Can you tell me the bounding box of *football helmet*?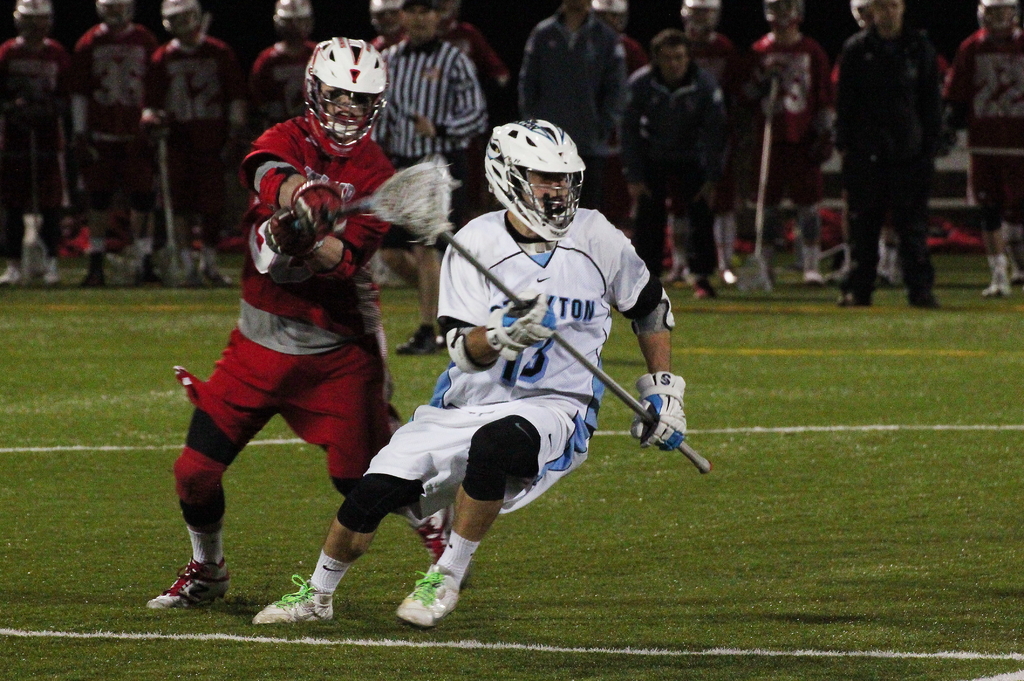
<region>593, 0, 627, 25</region>.
